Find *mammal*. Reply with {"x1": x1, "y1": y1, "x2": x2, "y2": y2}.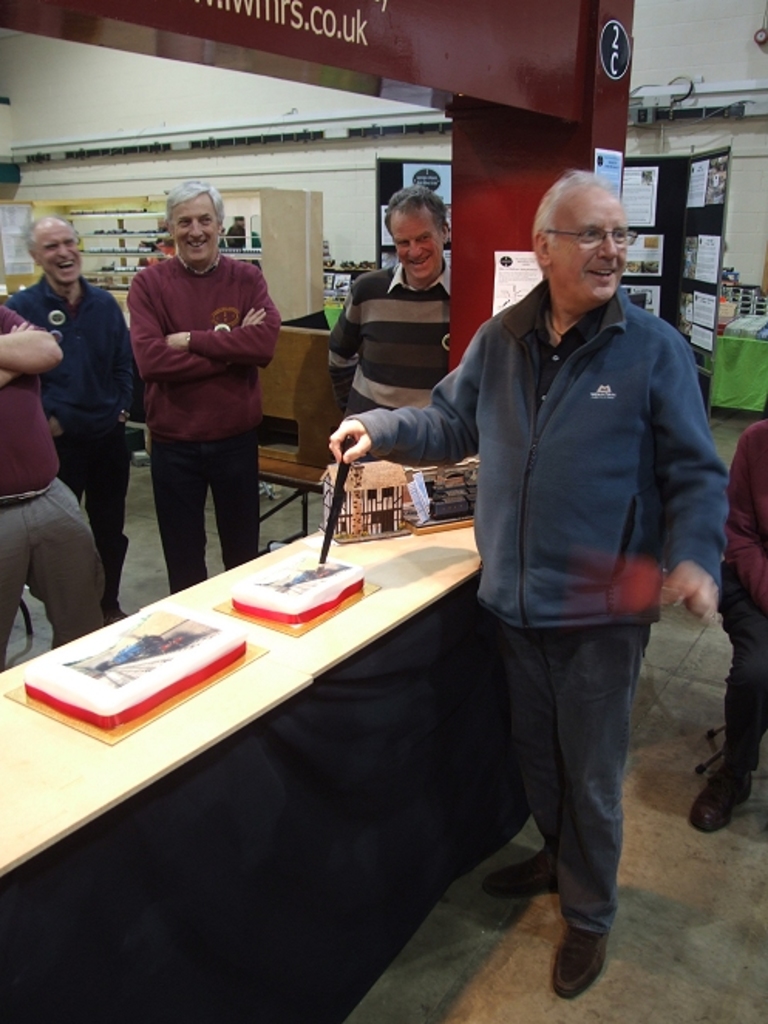
{"x1": 134, "y1": 179, "x2": 280, "y2": 596}.
